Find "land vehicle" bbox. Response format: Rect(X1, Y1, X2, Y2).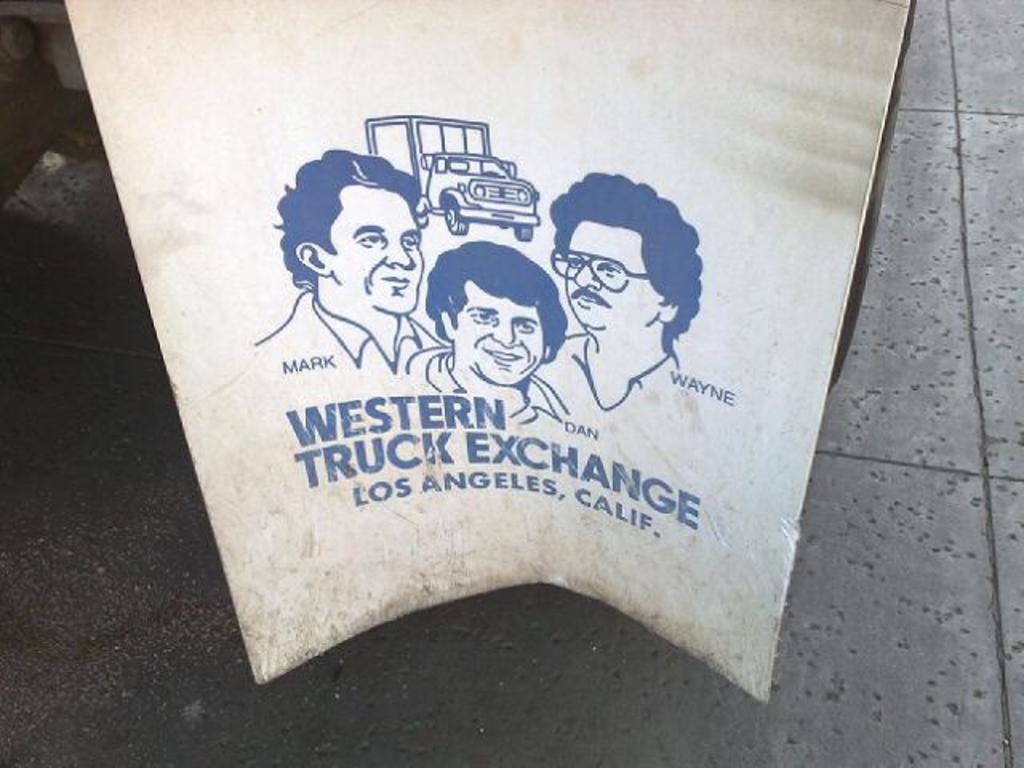
Rect(350, 110, 560, 253).
